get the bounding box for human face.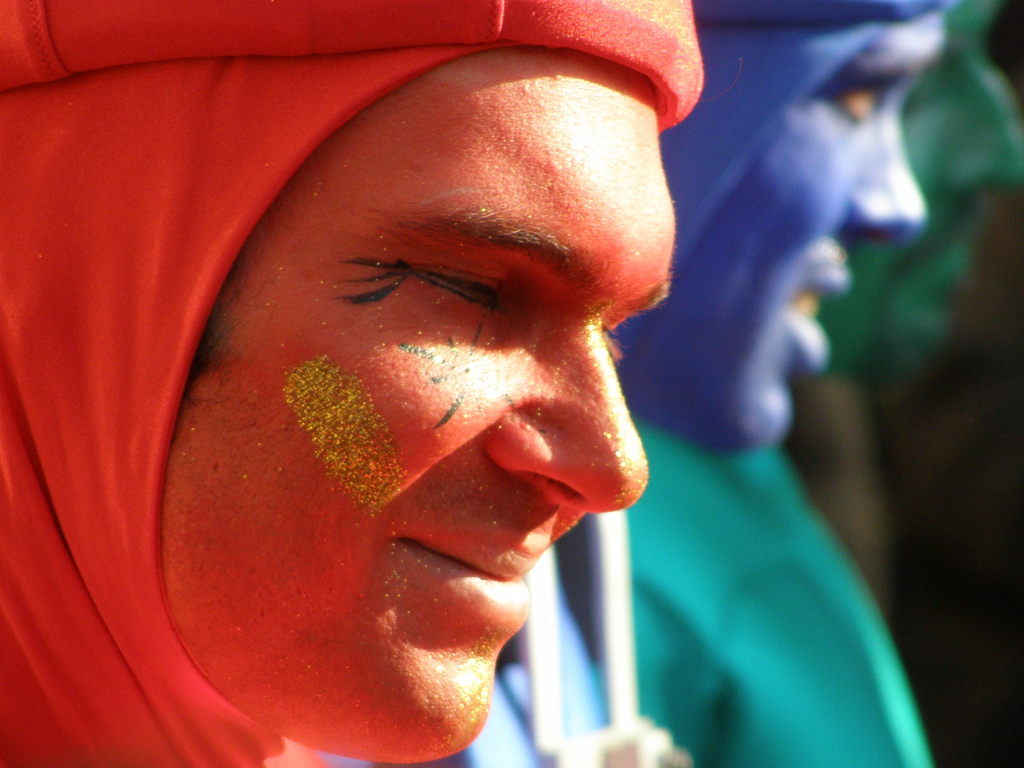
BBox(168, 47, 680, 765).
